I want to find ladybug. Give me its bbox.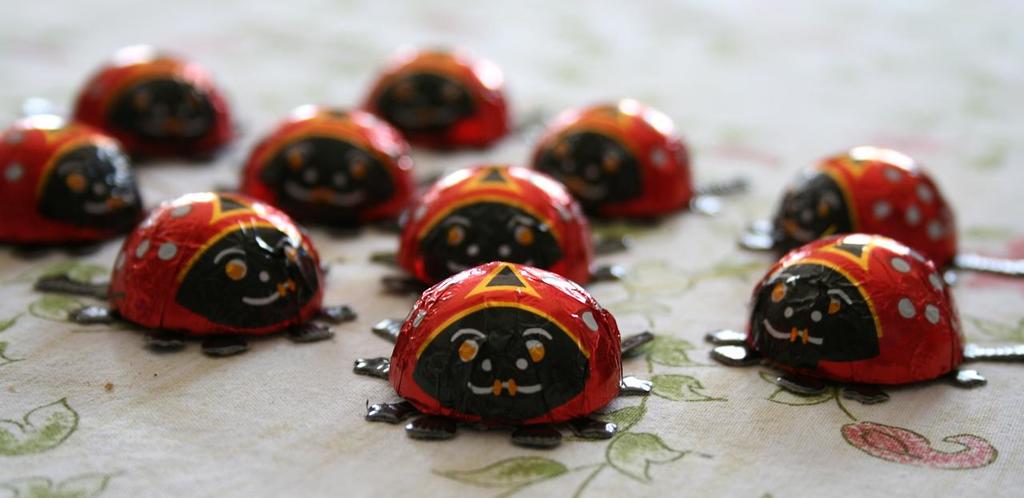
locate(742, 146, 1023, 287).
